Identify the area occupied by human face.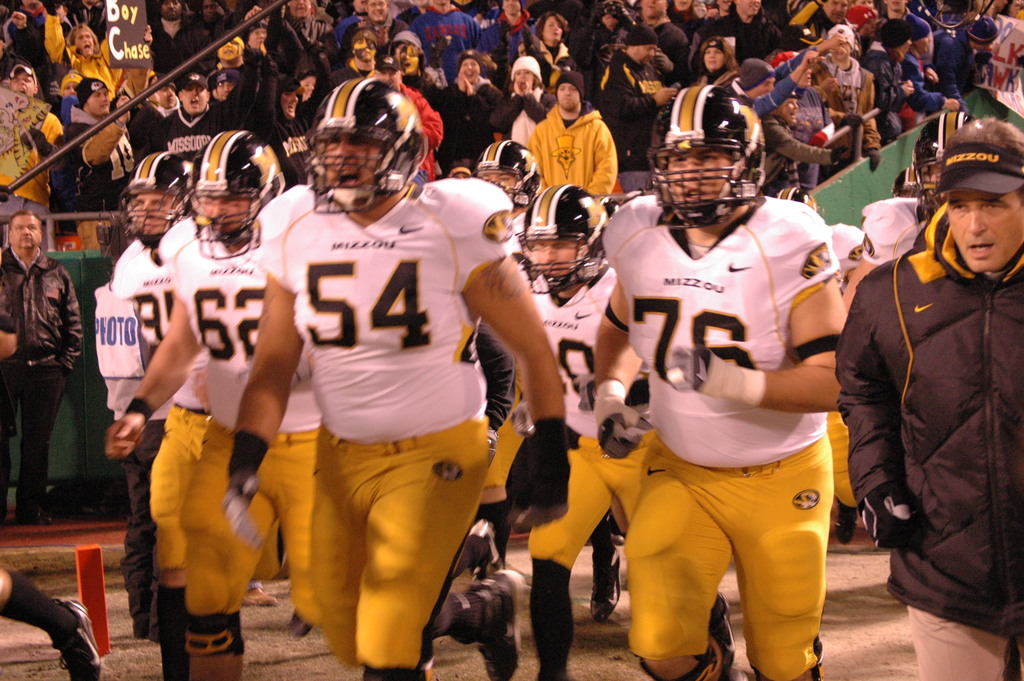
Area: locate(555, 81, 579, 113).
